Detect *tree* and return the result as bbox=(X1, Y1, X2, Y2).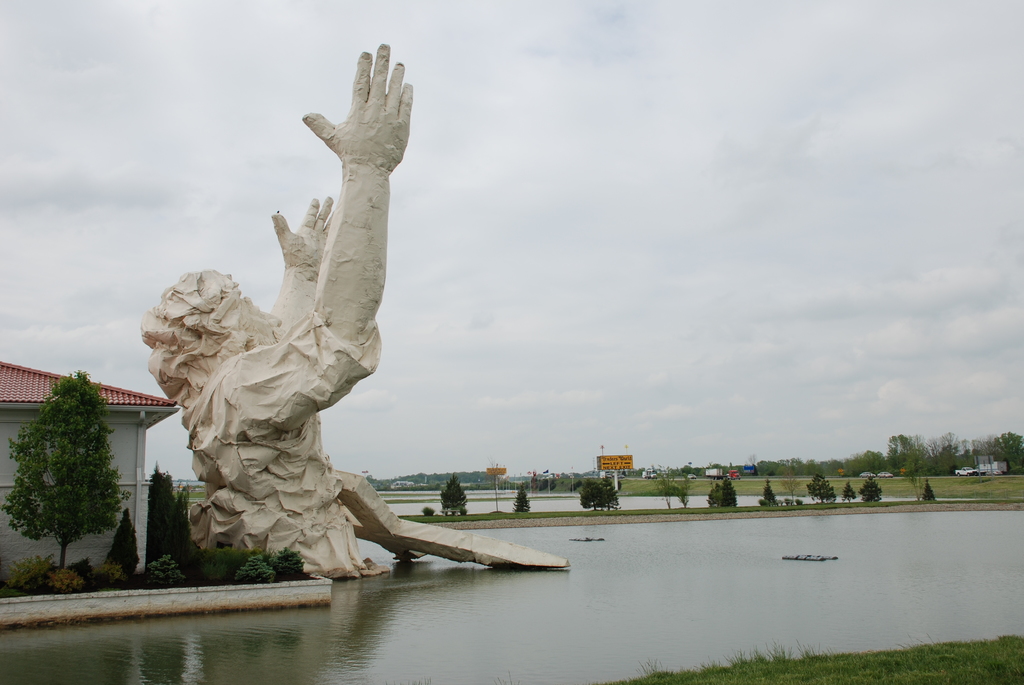
bbox=(841, 482, 856, 503).
